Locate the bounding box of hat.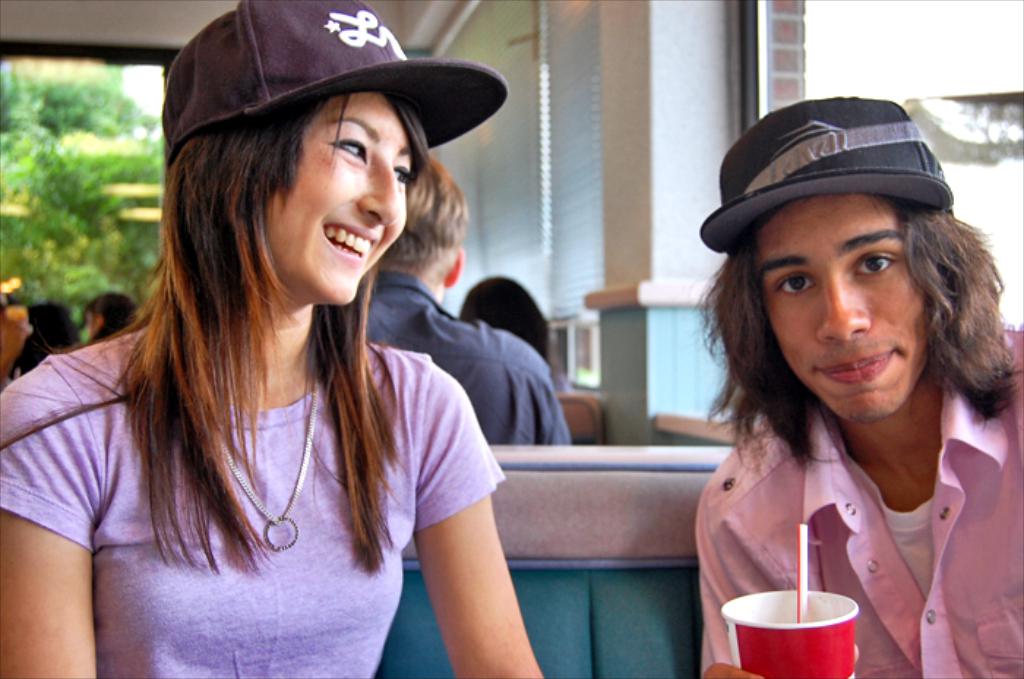
Bounding box: 159,0,513,151.
